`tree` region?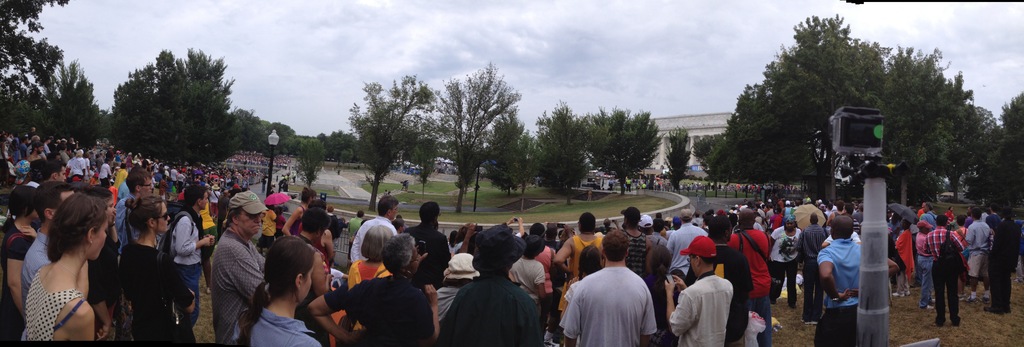
region(346, 74, 451, 222)
